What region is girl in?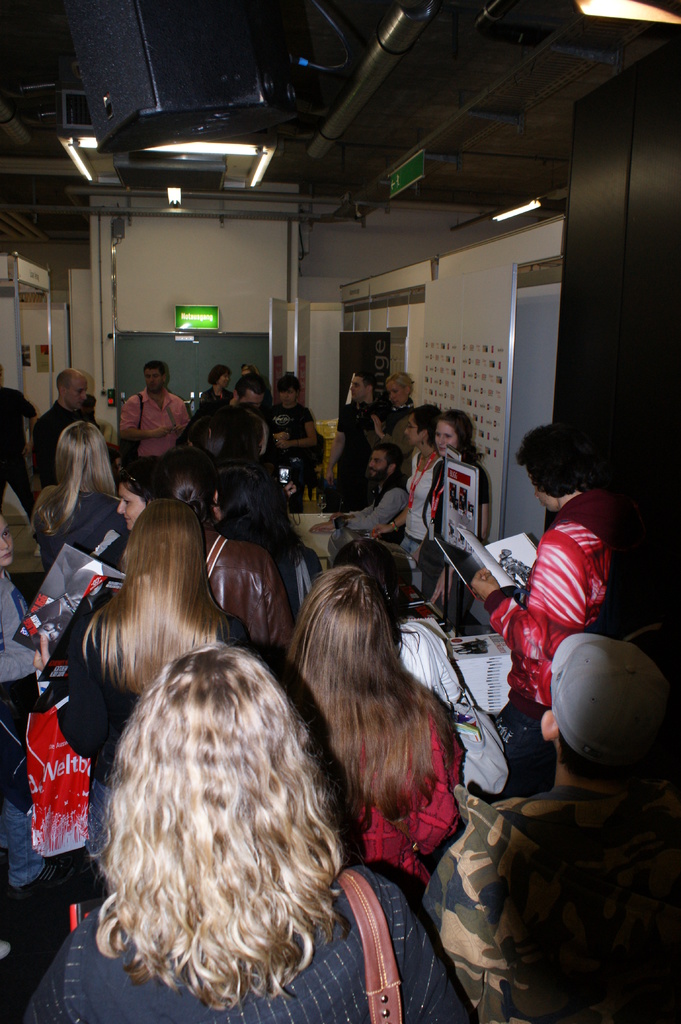
select_region(262, 373, 320, 477).
